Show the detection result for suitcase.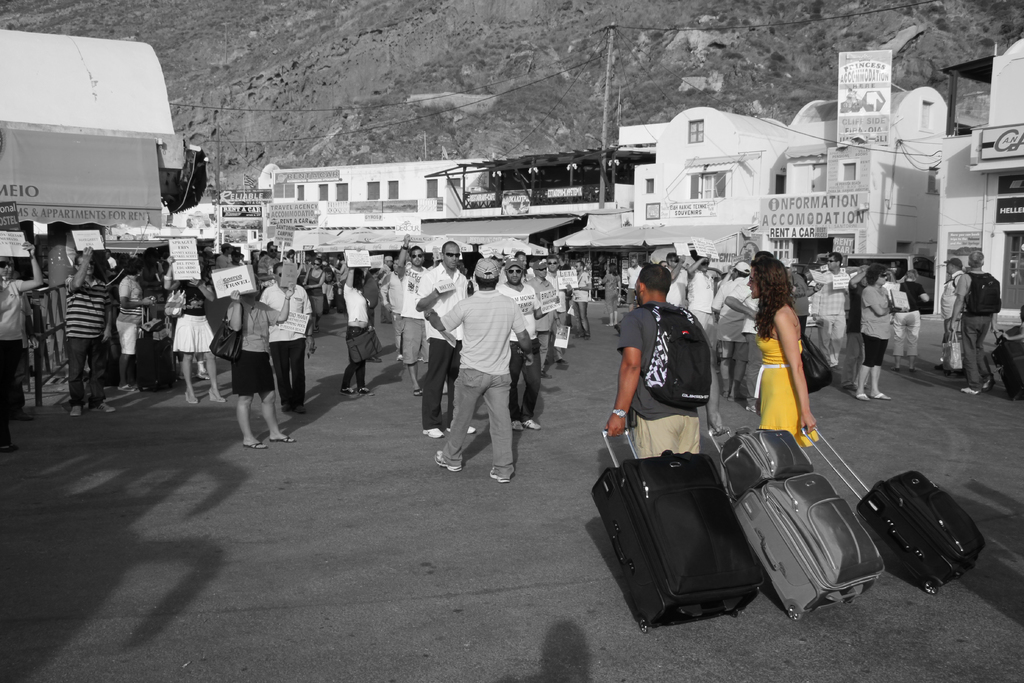
Rect(991, 320, 1023, 403).
